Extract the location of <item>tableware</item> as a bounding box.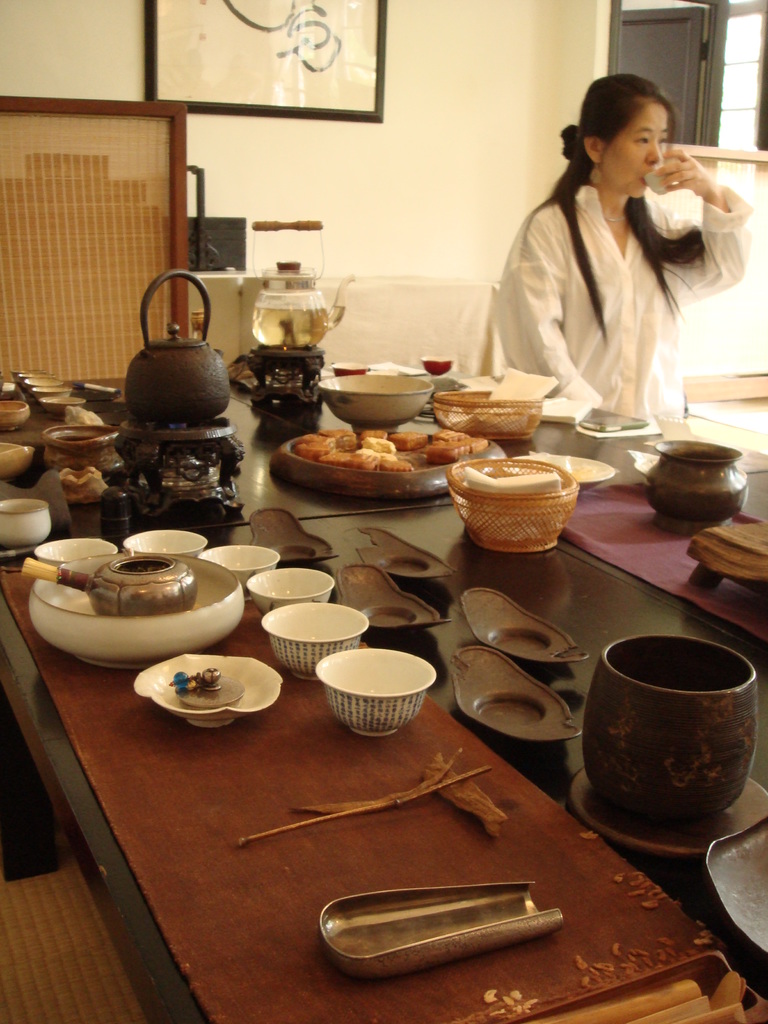
<region>318, 644, 433, 740</region>.
